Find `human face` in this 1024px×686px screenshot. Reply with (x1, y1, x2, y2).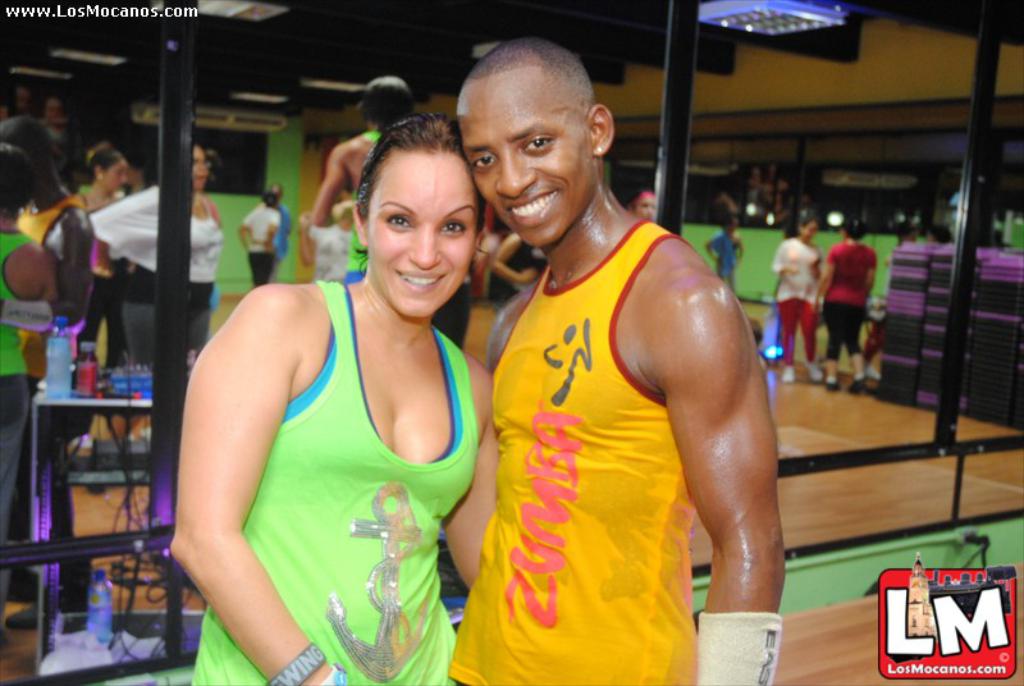
(184, 140, 218, 192).
